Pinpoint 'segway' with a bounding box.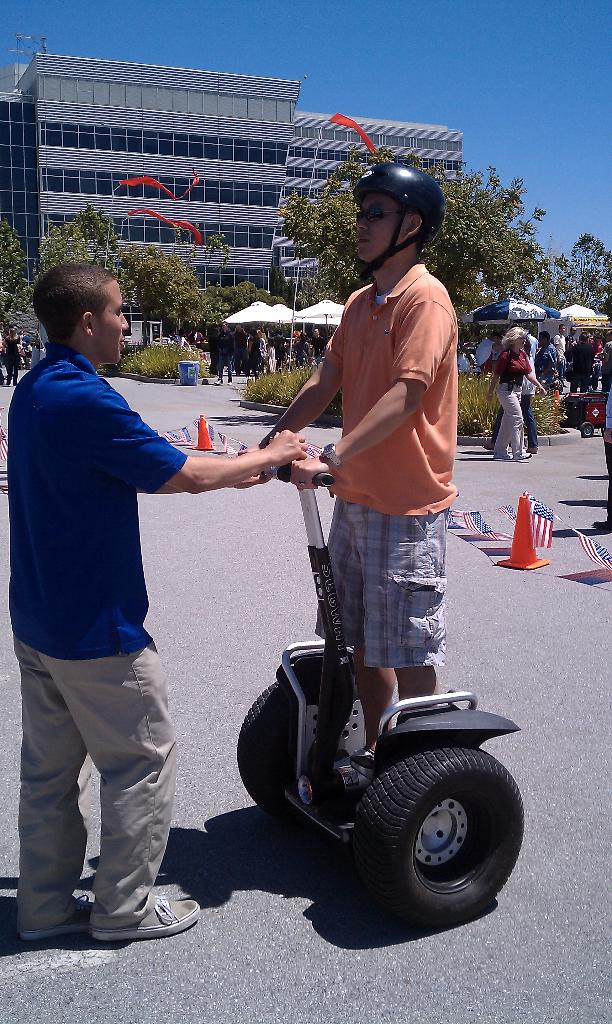
Rect(227, 470, 524, 927).
